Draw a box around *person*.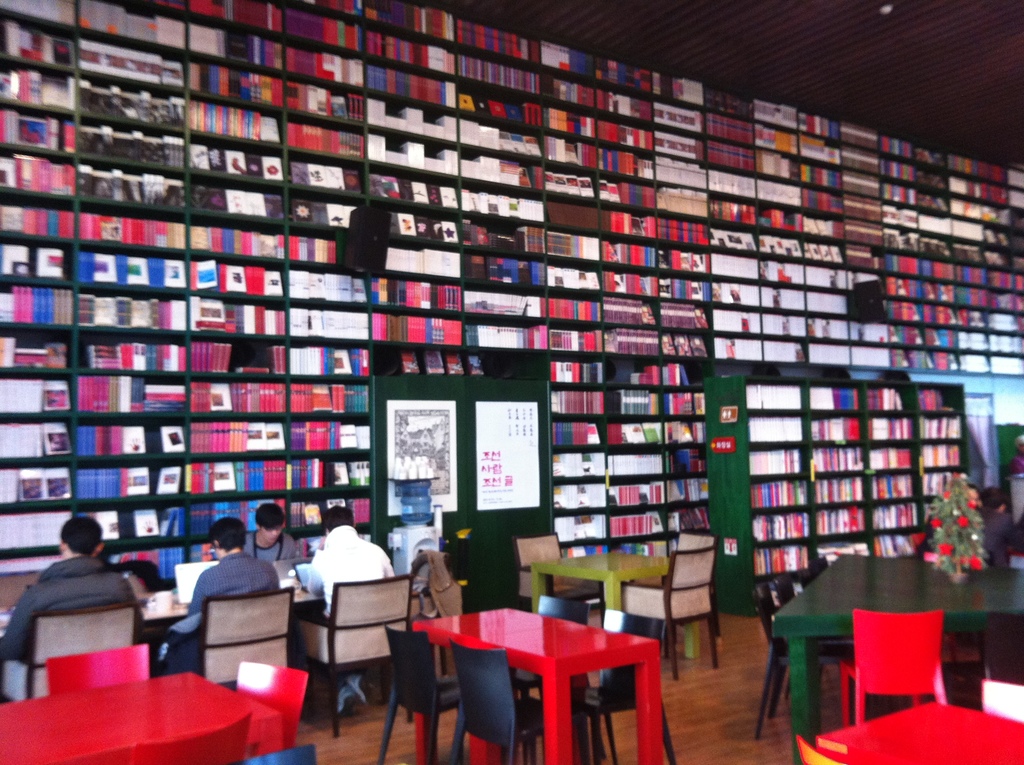
(304,511,395,713).
